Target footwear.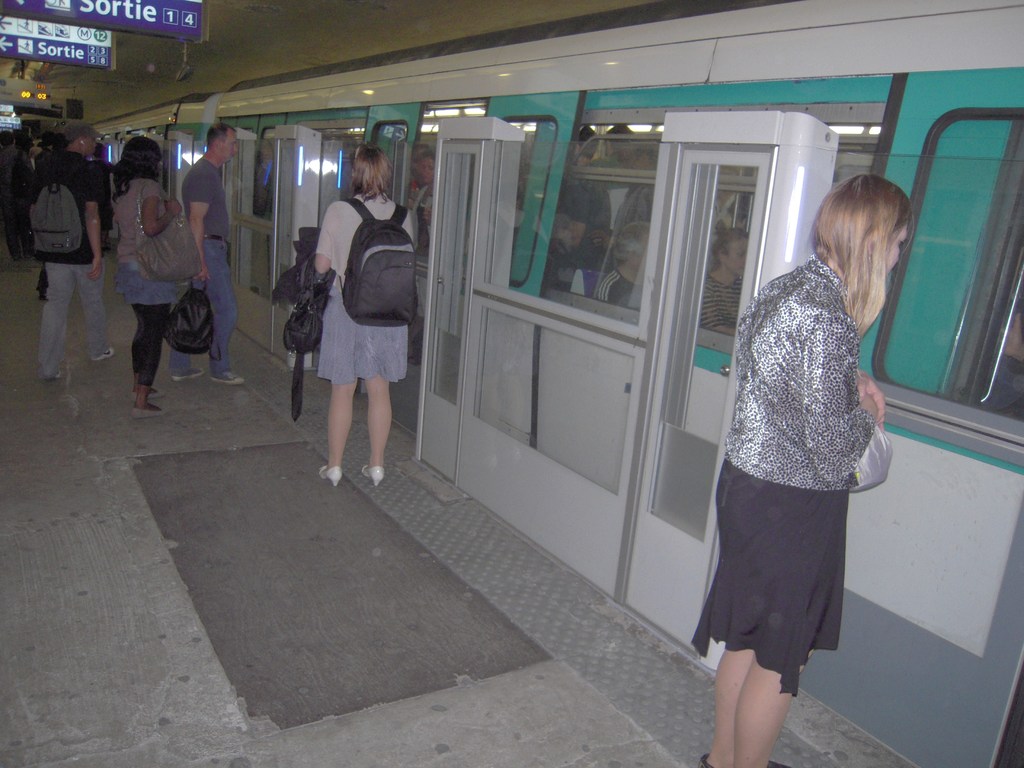
Target region: 14:255:18:258.
